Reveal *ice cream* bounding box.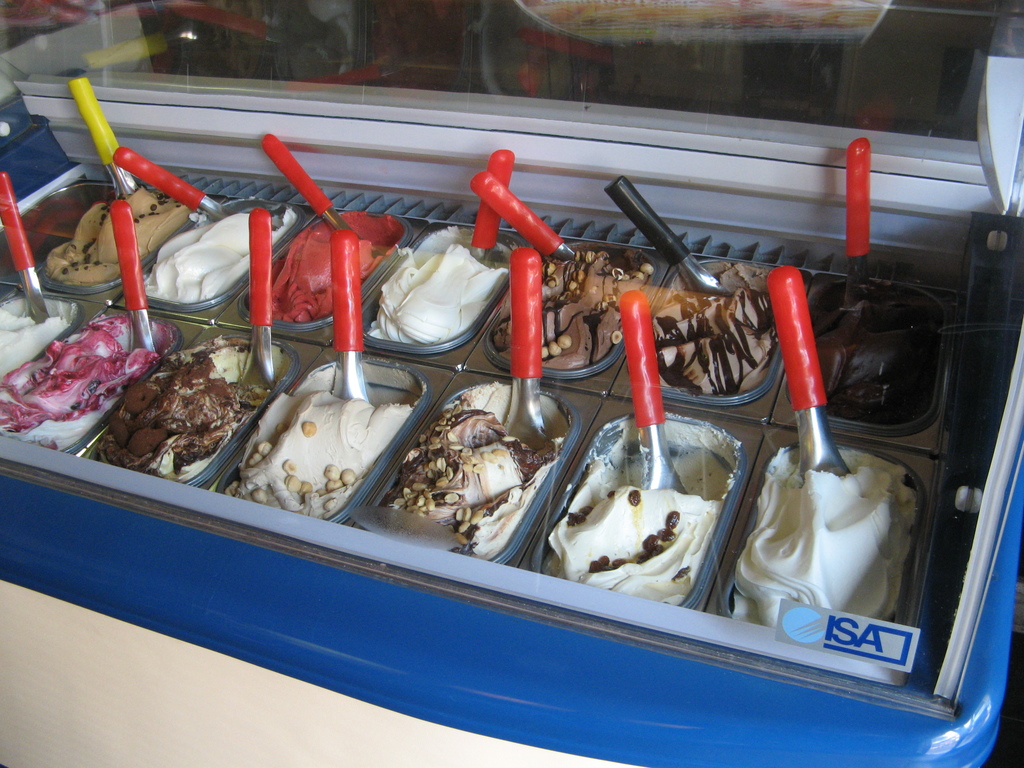
Revealed: bbox(734, 451, 919, 627).
